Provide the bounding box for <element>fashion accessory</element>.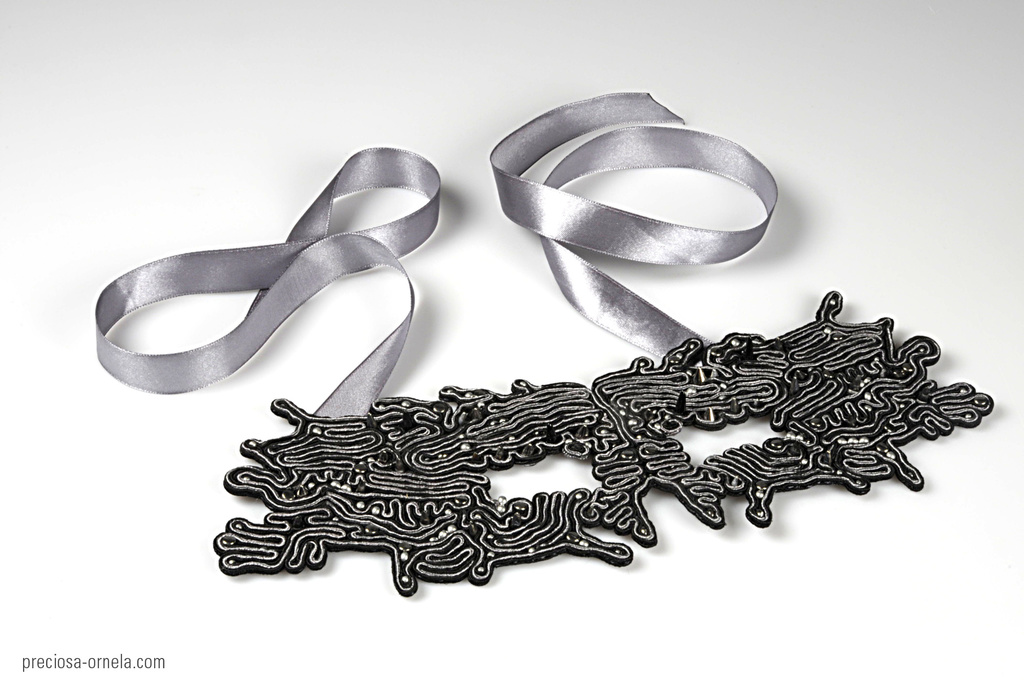
x1=95 y1=92 x2=996 y2=599.
